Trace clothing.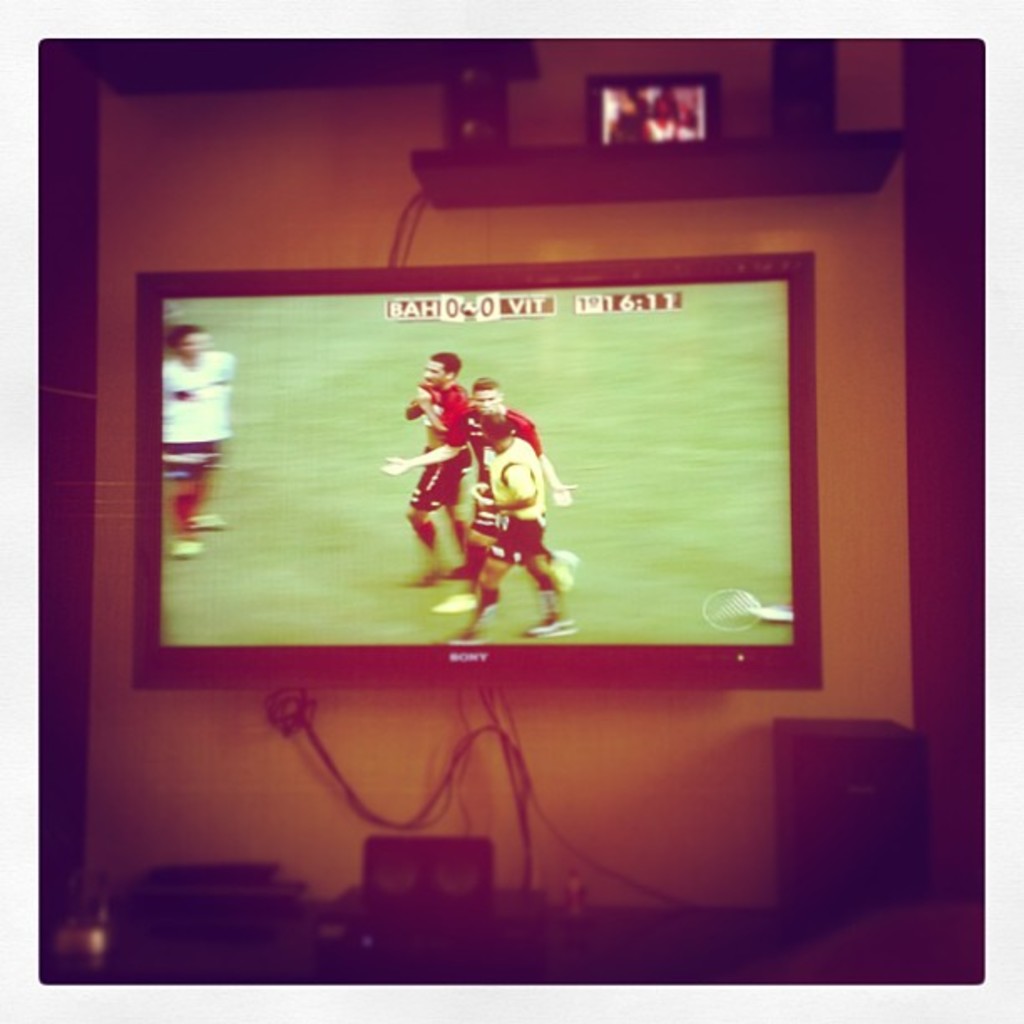
Traced to [407,365,472,510].
